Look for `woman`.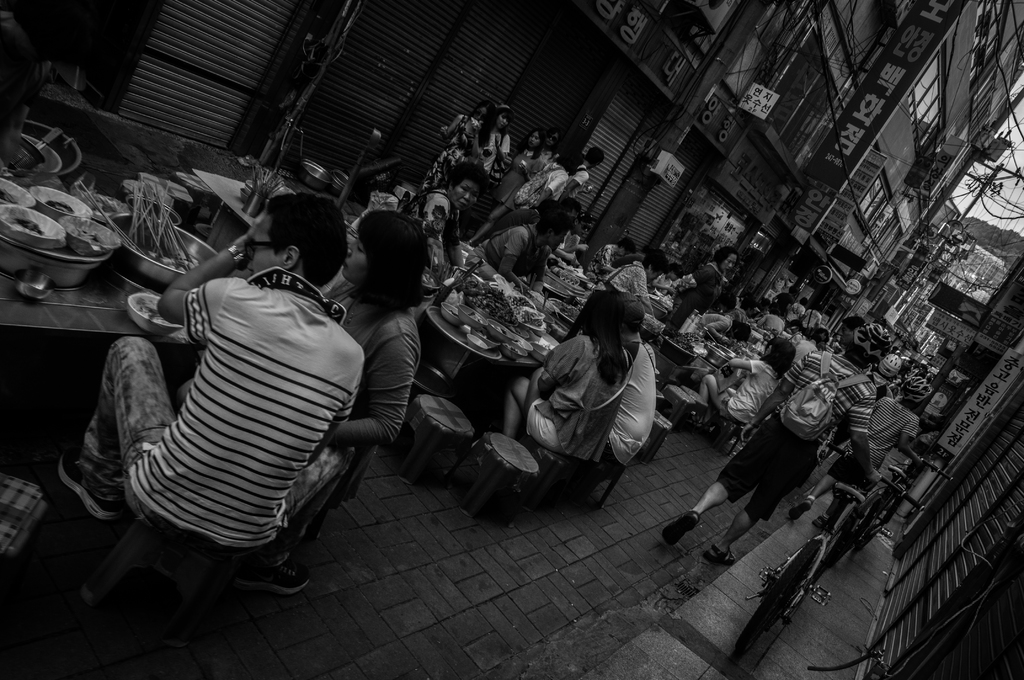
Found: [left=409, top=162, right=475, bottom=277].
